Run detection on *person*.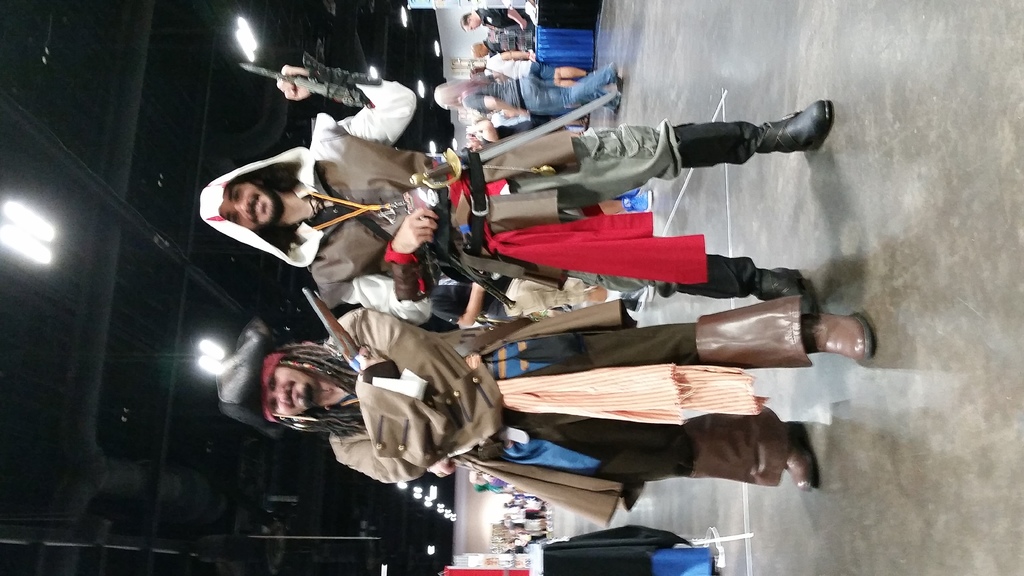
Result: {"x1": 436, "y1": 59, "x2": 623, "y2": 118}.
